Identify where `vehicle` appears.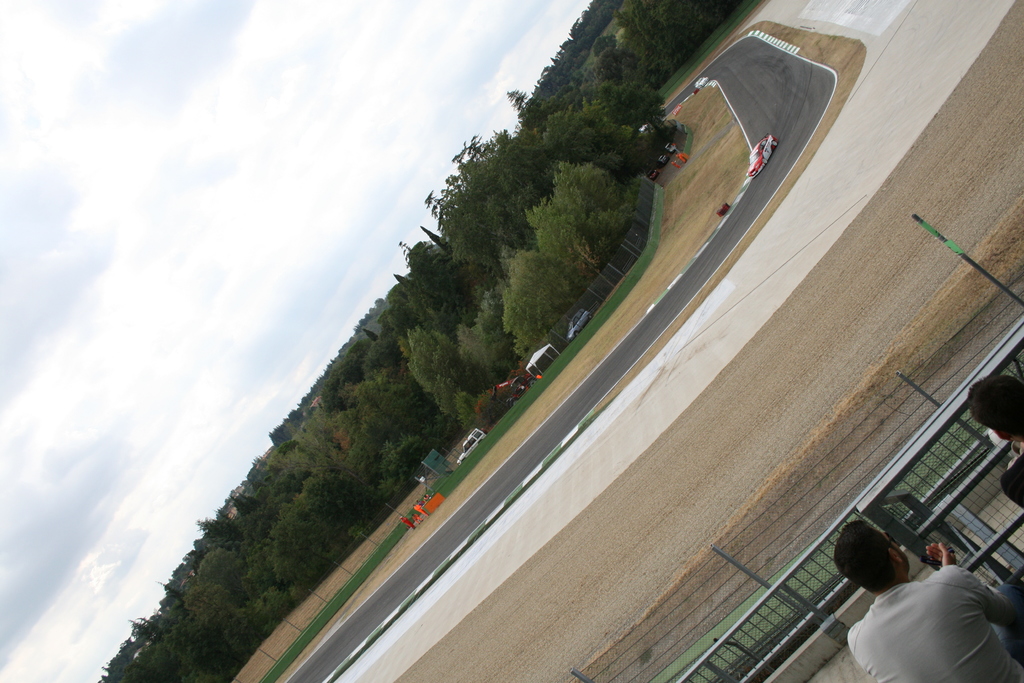
Appears at locate(458, 428, 484, 461).
